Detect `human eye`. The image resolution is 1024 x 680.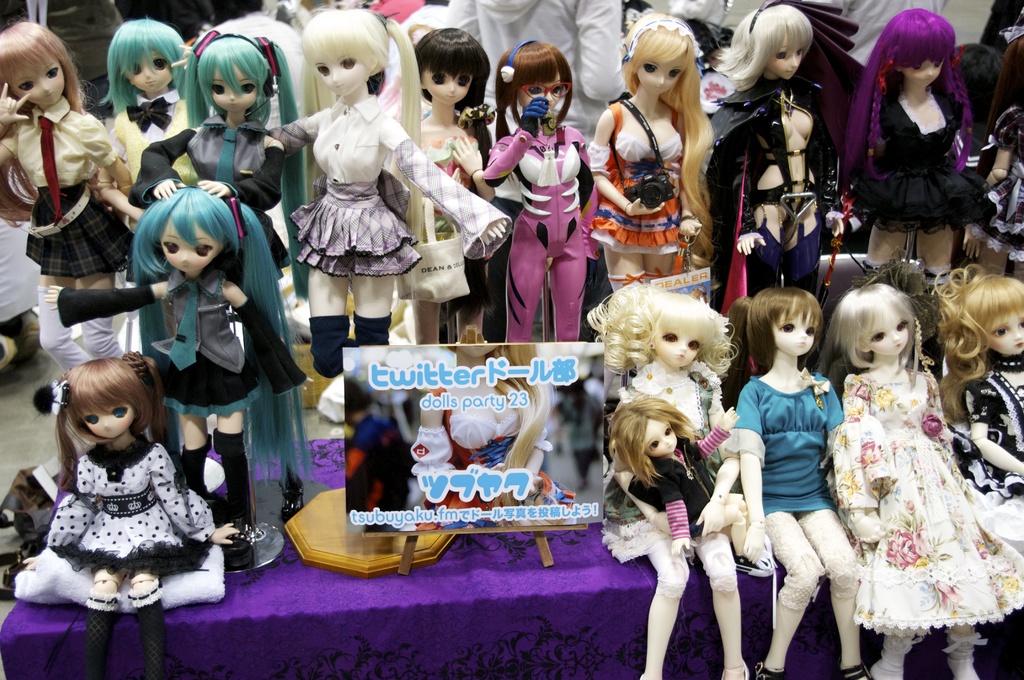
{"x1": 454, "y1": 73, "x2": 468, "y2": 88}.
